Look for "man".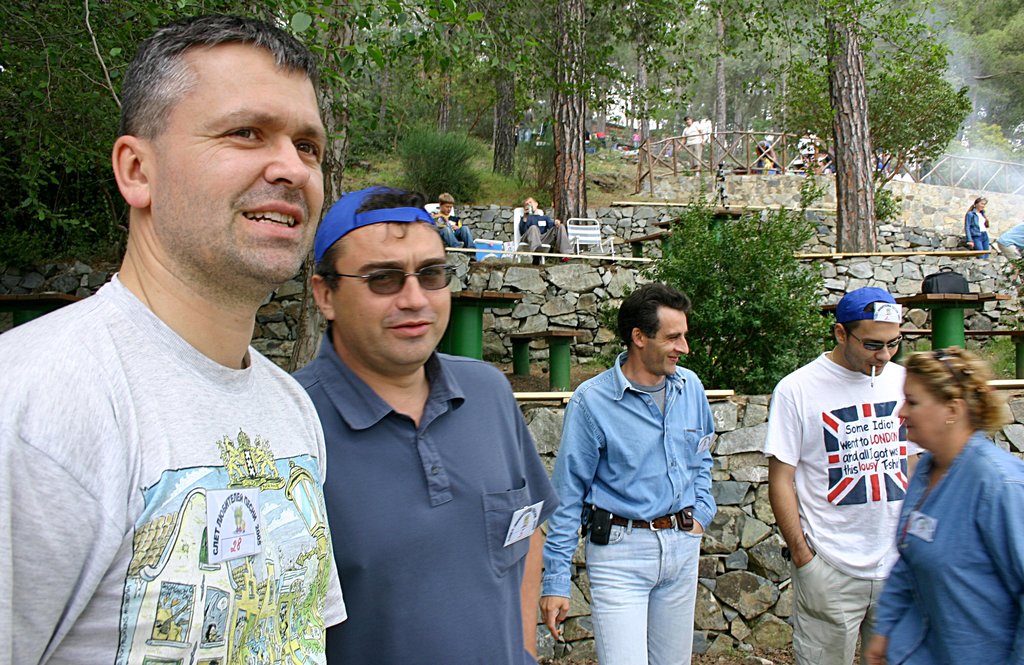
Found: x1=426, y1=188, x2=479, y2=253.
